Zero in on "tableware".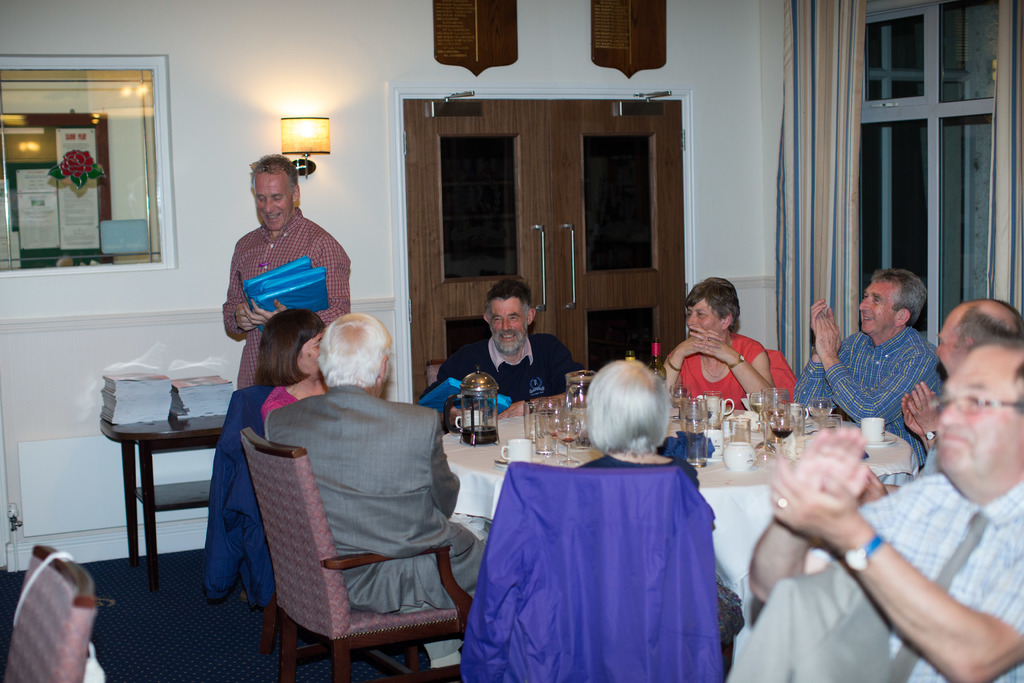
Zeroed in: (x1=703, y1=389, x2=723, y2=429).
